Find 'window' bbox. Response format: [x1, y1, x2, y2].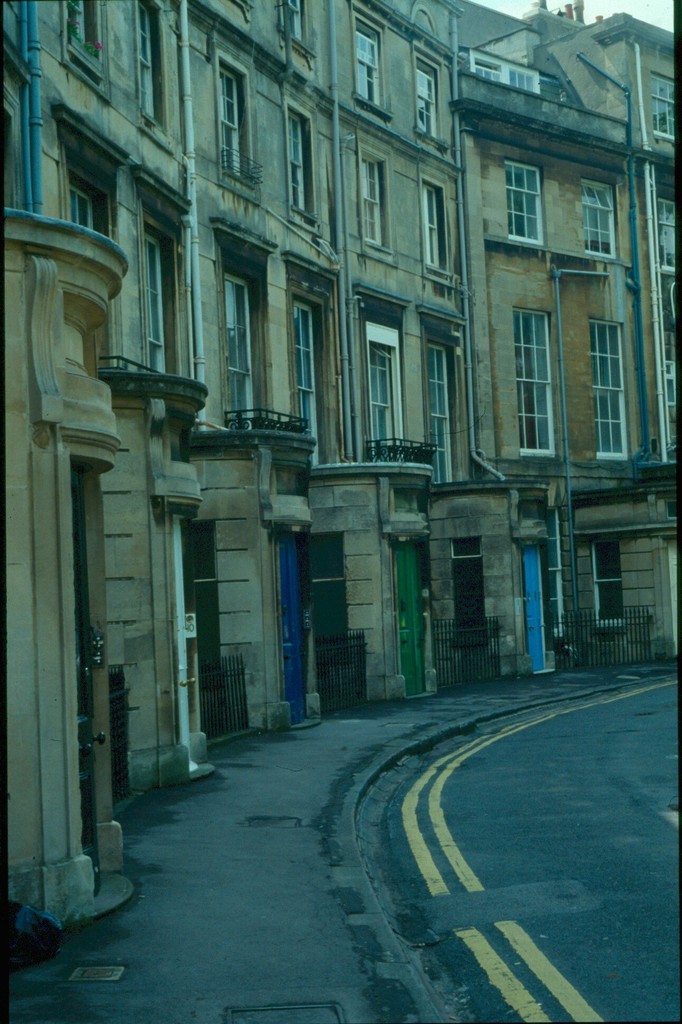
[289, 285, 327, 435].
